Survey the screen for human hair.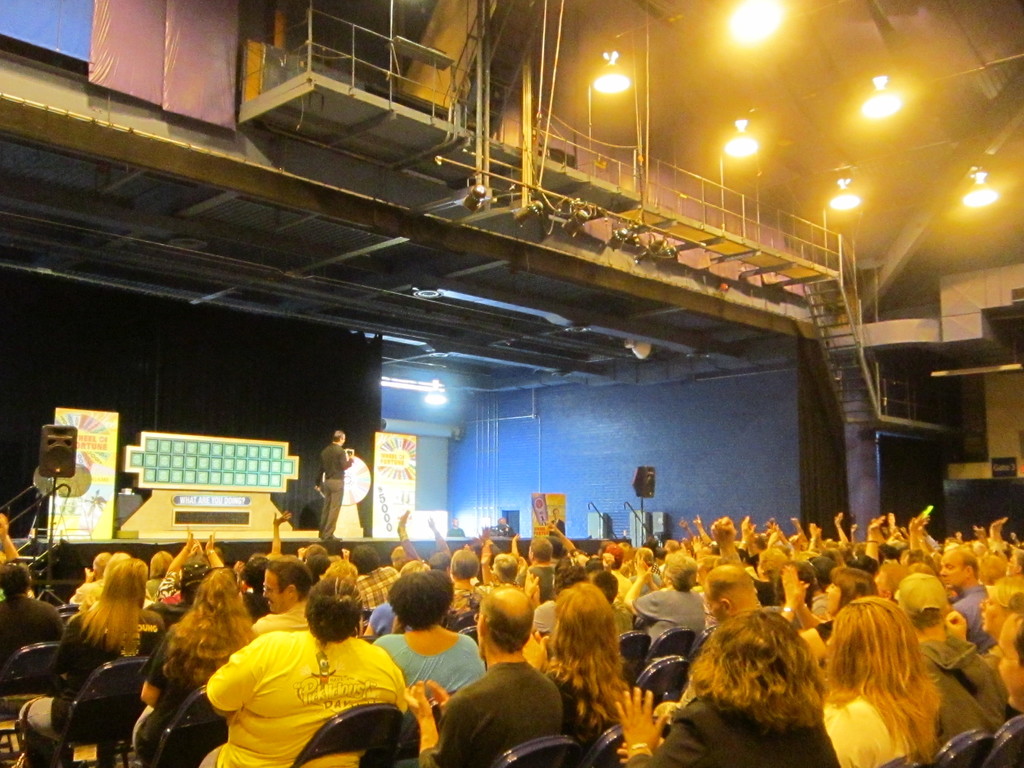
Survey found: 76/553/151/652.
